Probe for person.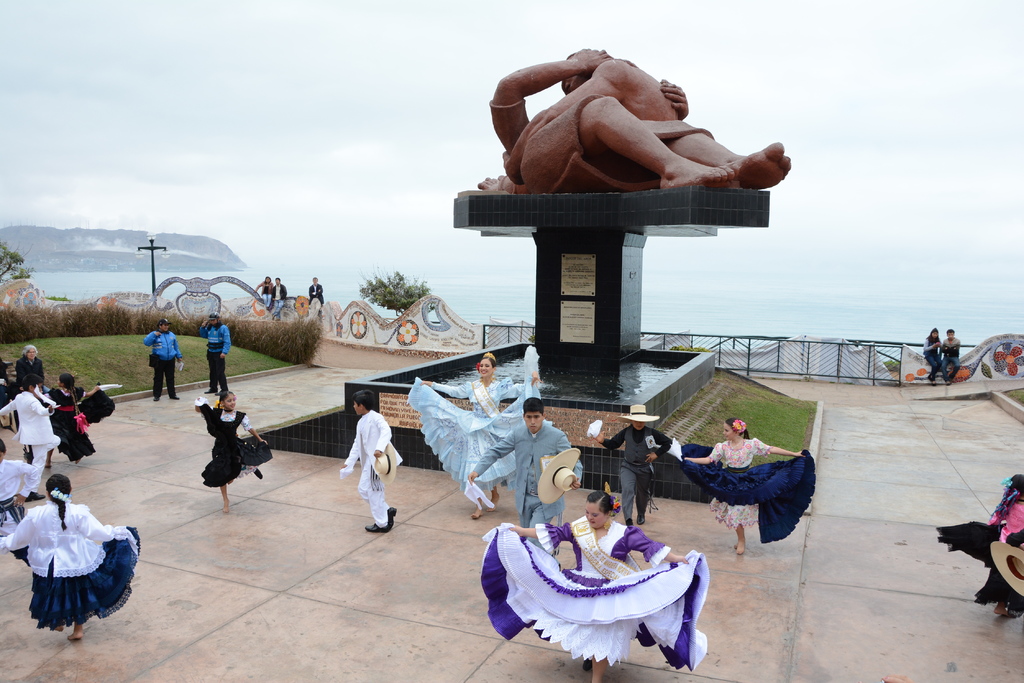
Probe result: 943 474 1023 621.
